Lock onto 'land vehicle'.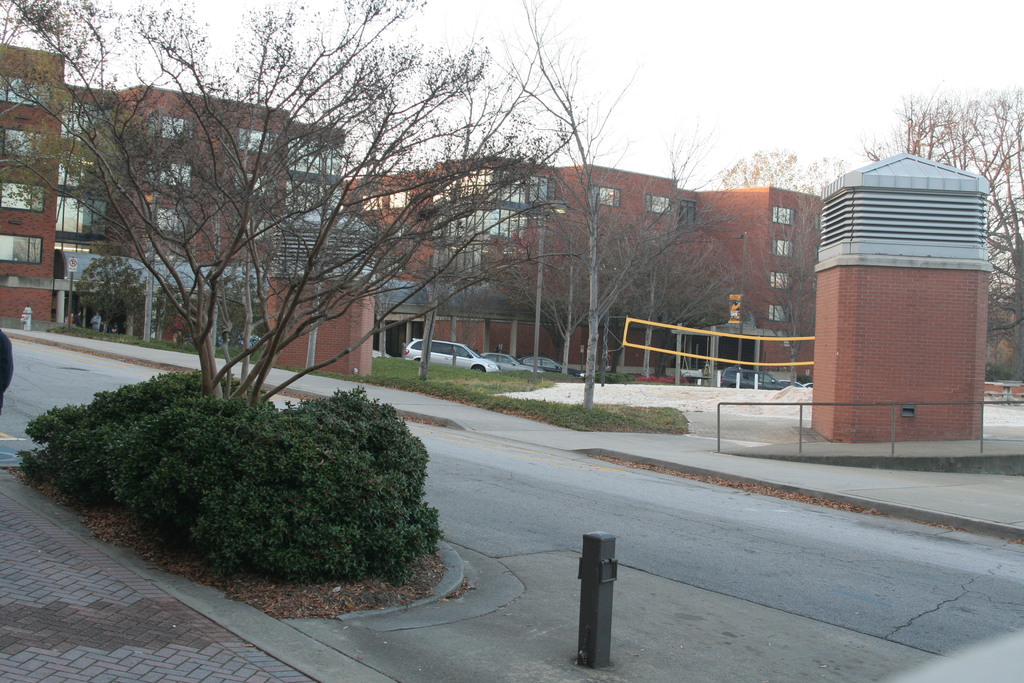
Locked: l=718, t=370, r=782, b=388.
